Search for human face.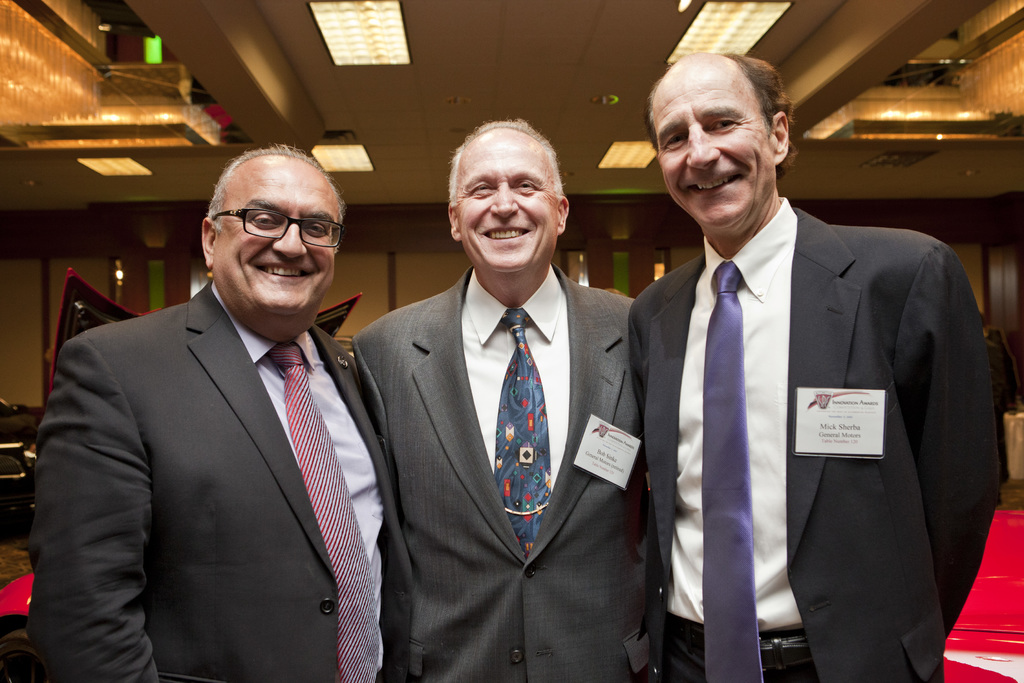
Found at region(216, 170, 339, 313).
